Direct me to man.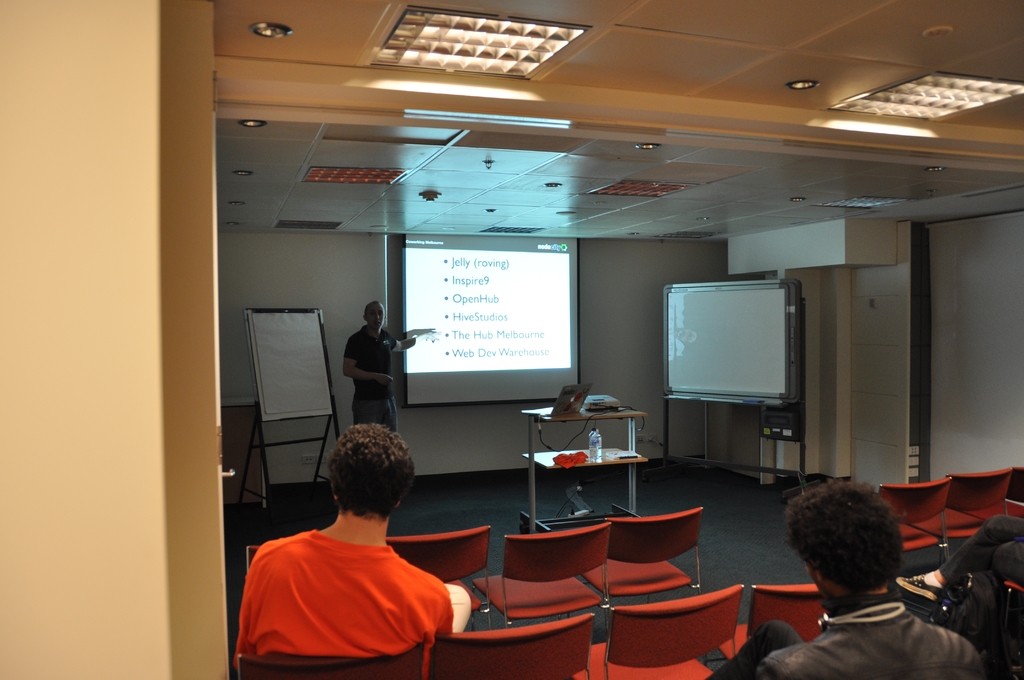
Direction: <bbox>340, 302, 417, 416</bbox>.
